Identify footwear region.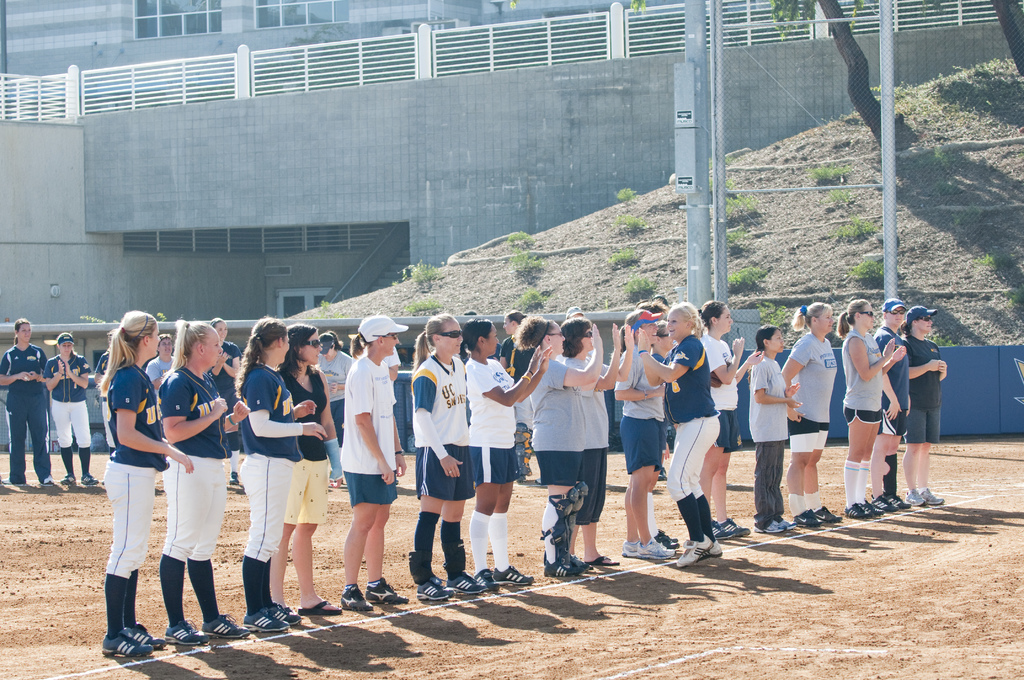
Region: 637:538:675:565.
